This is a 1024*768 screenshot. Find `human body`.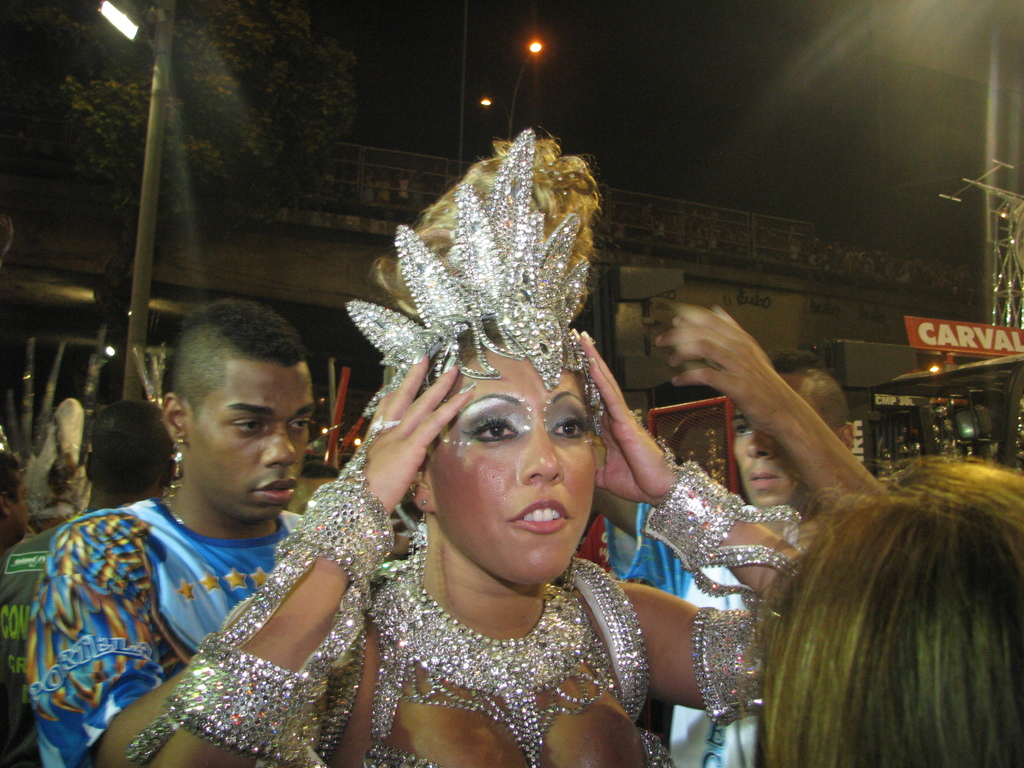
Bounding box: region(1, 518, 138, 755).
